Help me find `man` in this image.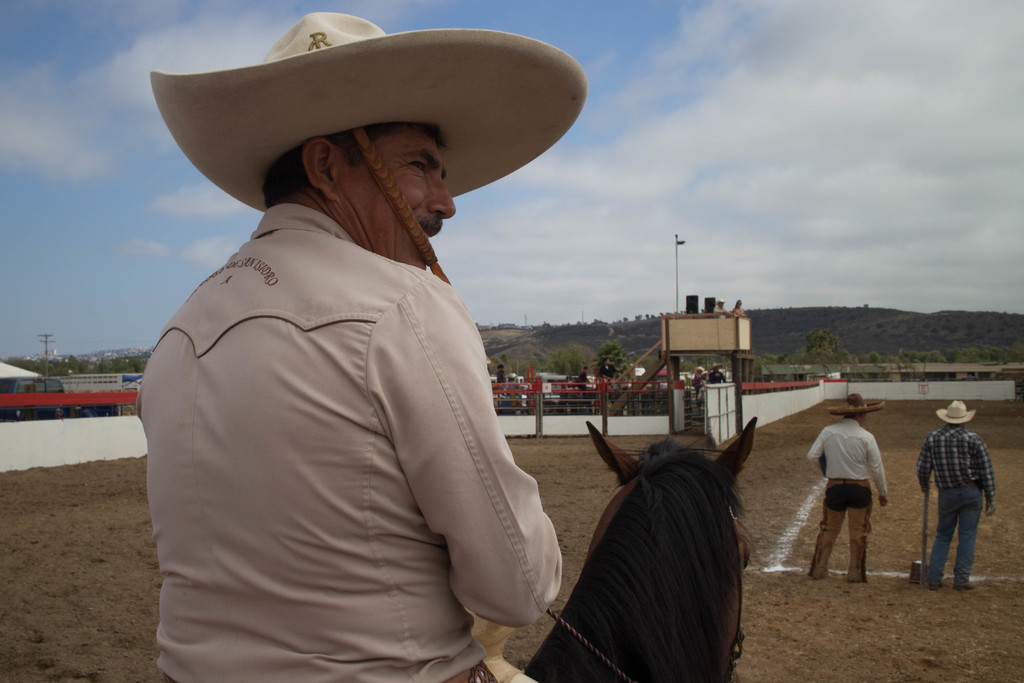
Found it: (left=916, top=399, right=998, bottom=591).
